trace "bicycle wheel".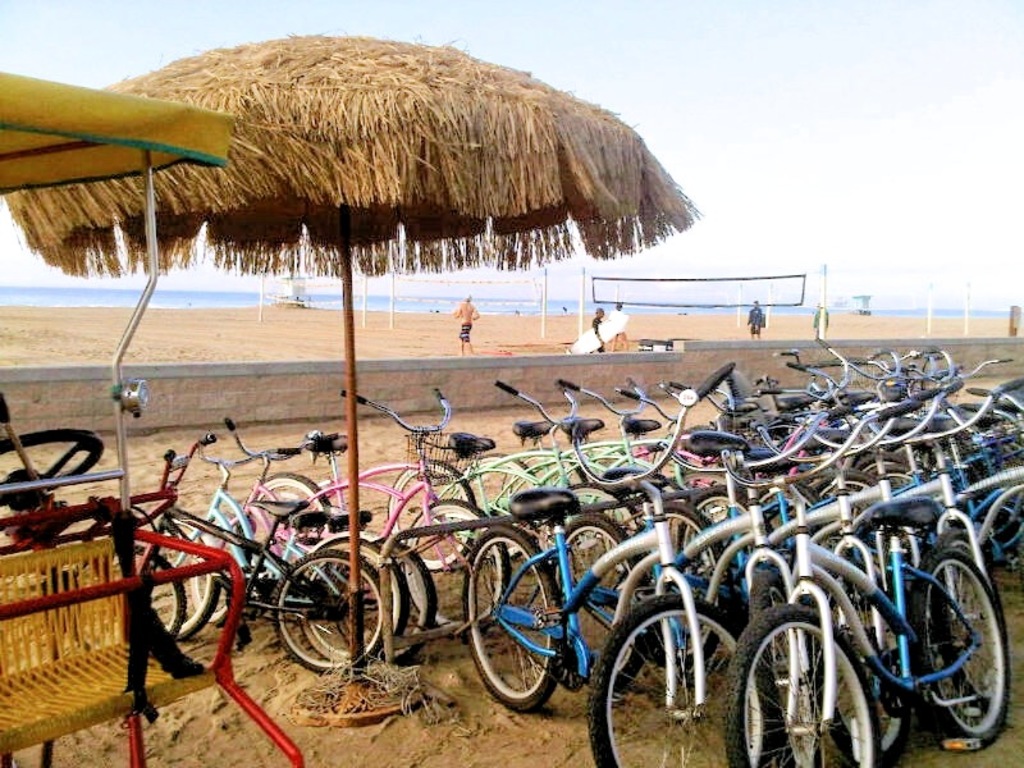
Traced to [x1=650, y1=503, x2=732, y2=623].
